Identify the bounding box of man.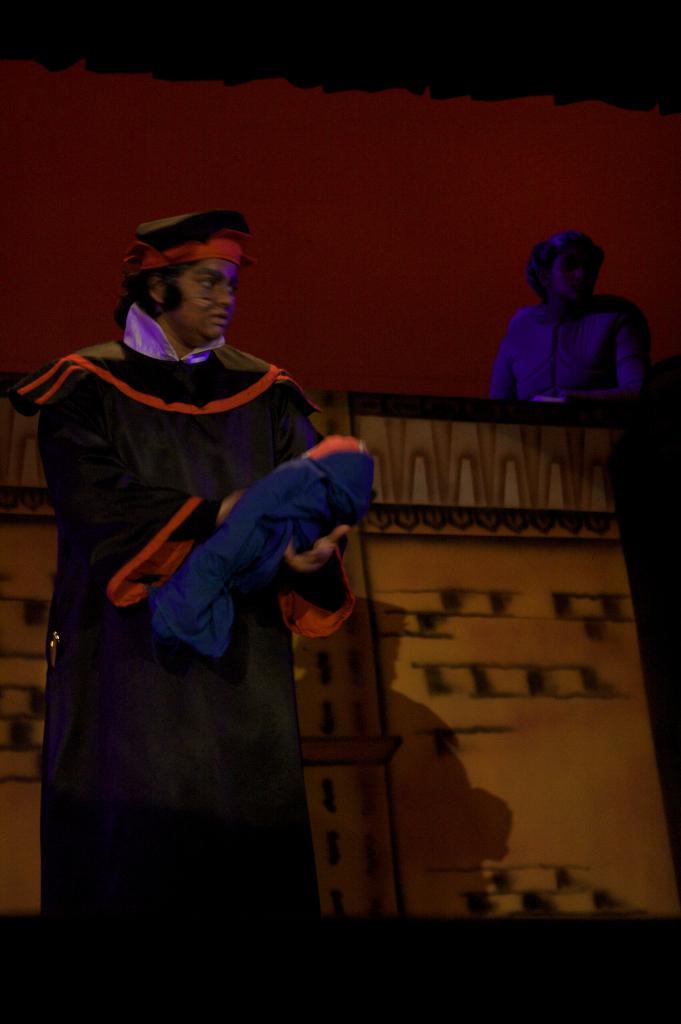
<bbox>17, 191, 398, 908</bbox>.
